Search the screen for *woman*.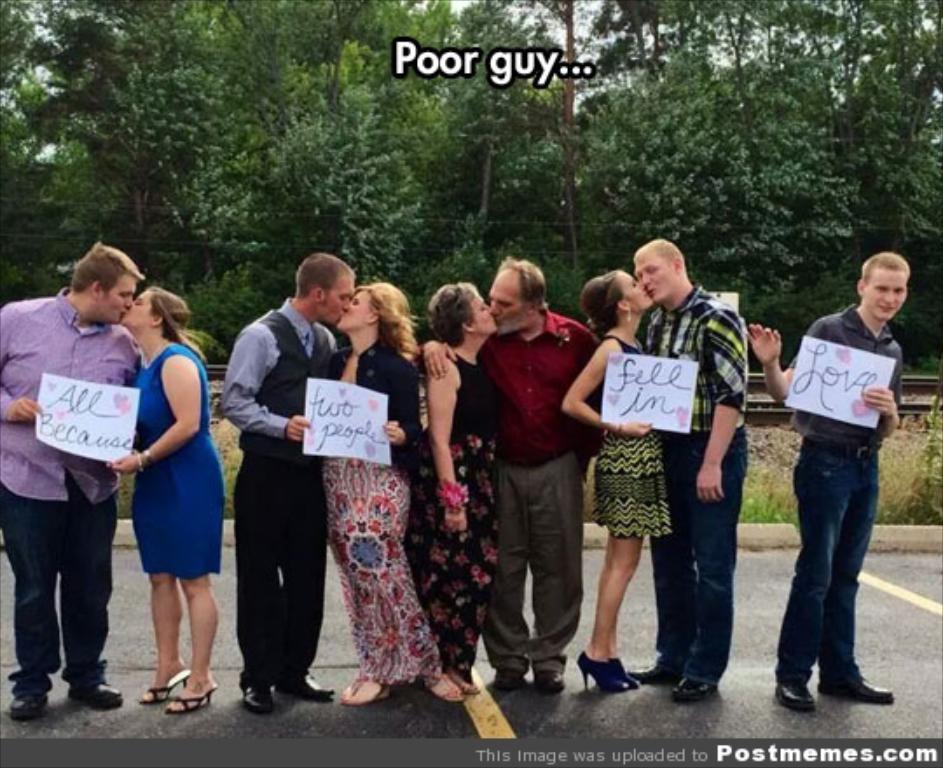
Found at (112,290,237,714).
